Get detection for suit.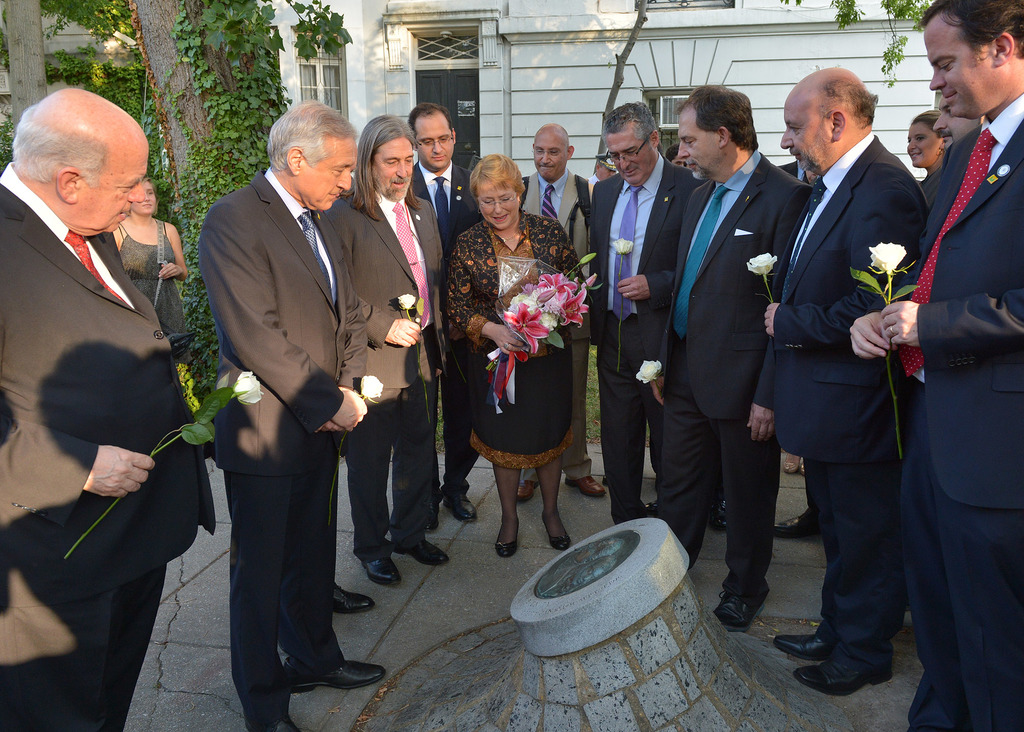
Detection: {"x1": 522, "y1": 176, "x2": 600, "y2": 484}.
